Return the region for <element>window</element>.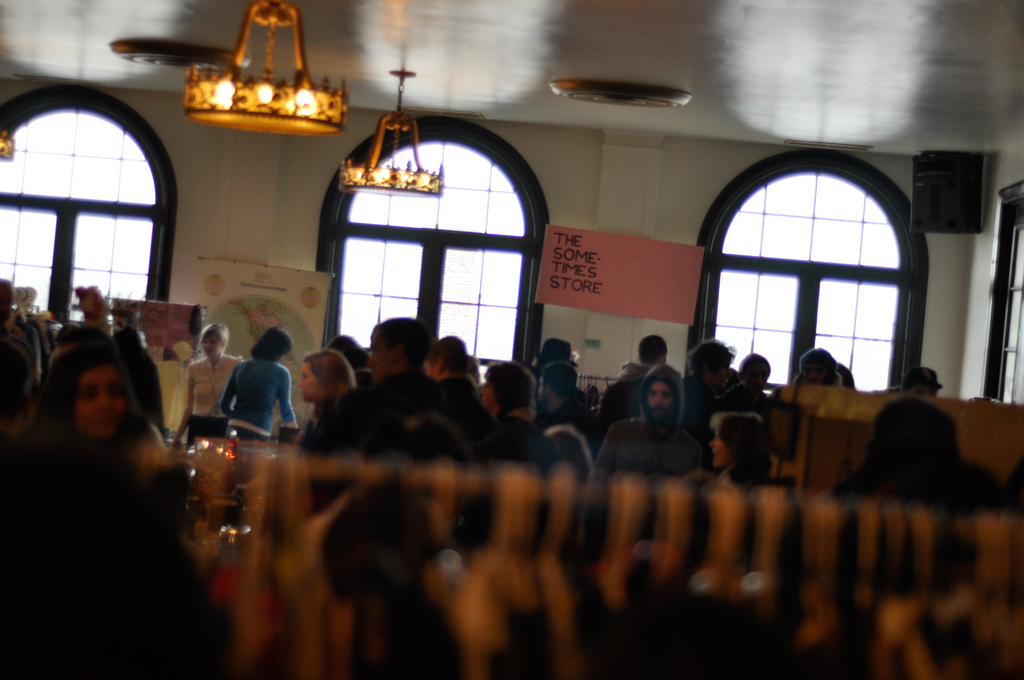
979/177/1023/401.
